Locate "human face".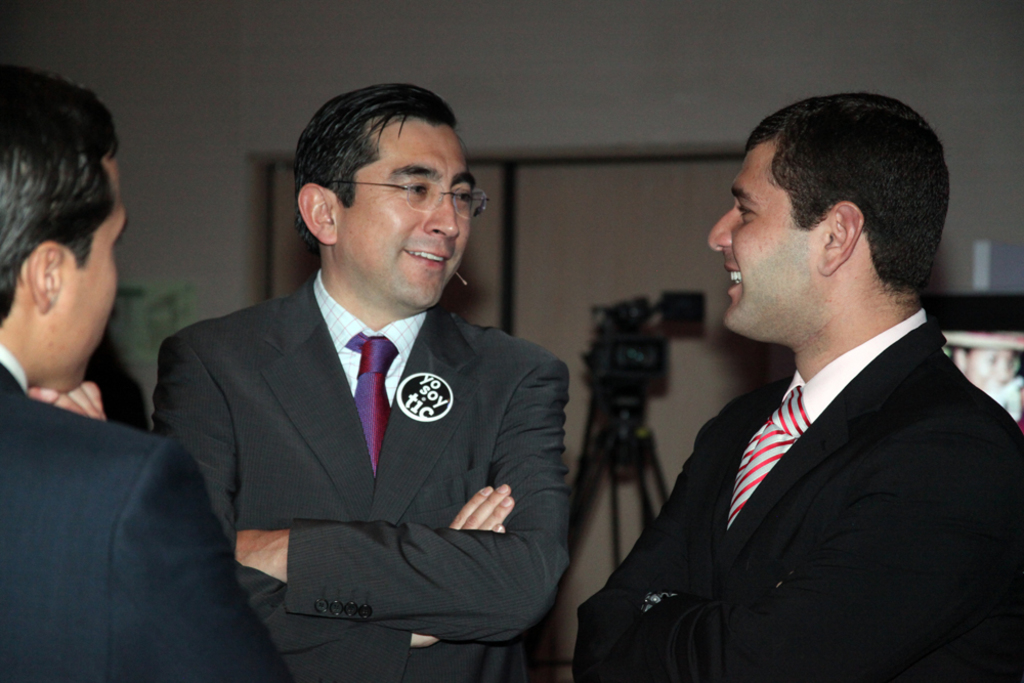
Bounding box: {"left": 705, "top": 147, "right": 821, "bottom": 332}.
